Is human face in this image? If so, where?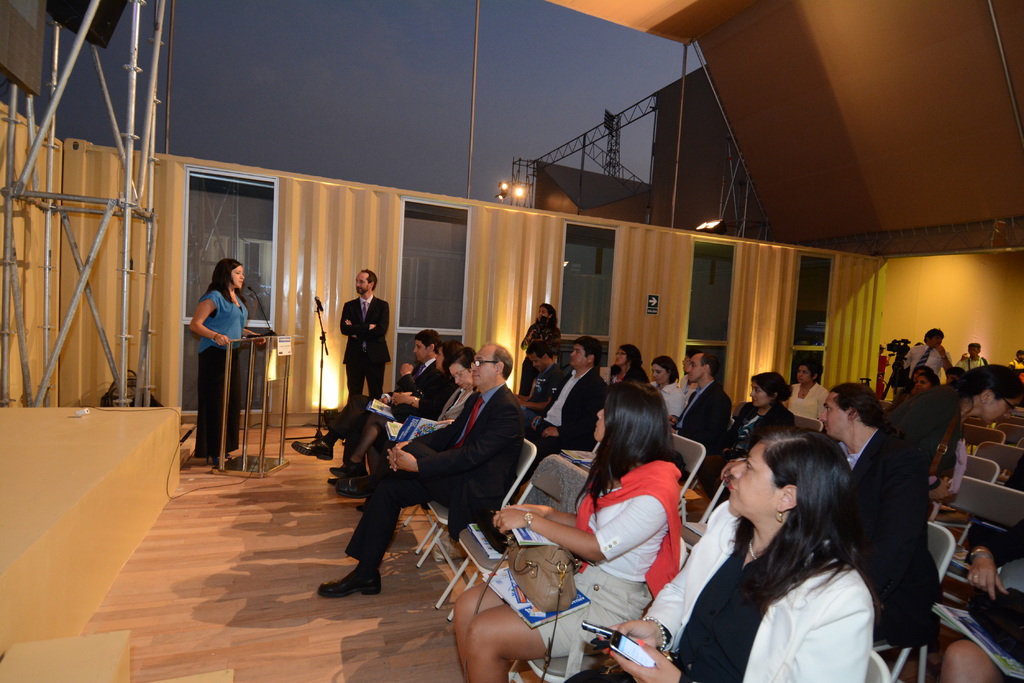
Yes, at crop(230, 262, 243, 283).
